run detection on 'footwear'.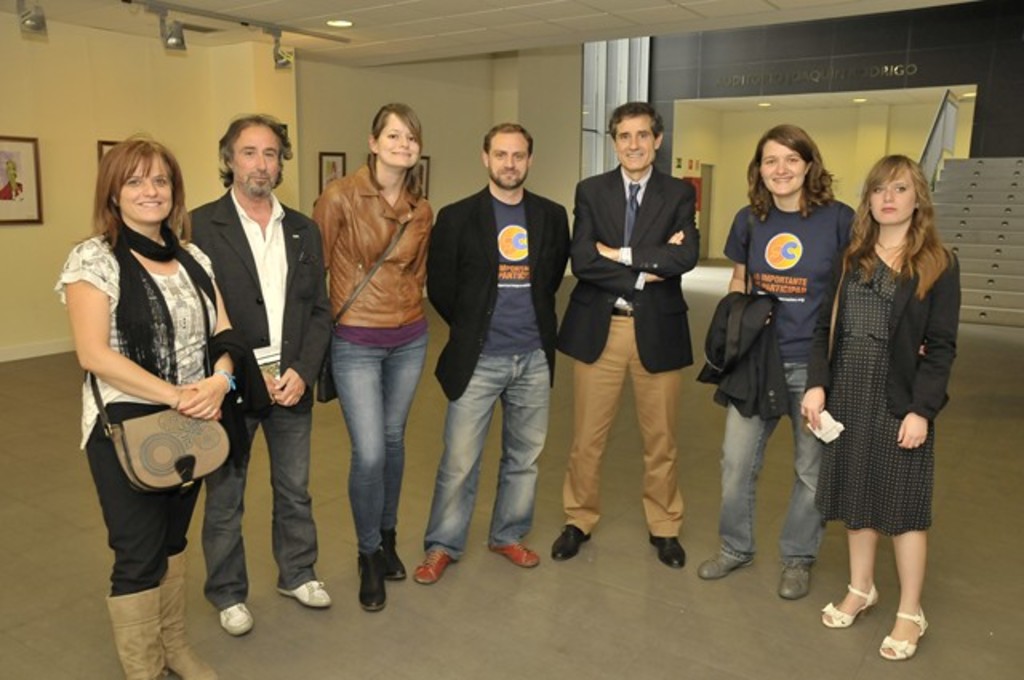
Result: 550 522 594 560.
